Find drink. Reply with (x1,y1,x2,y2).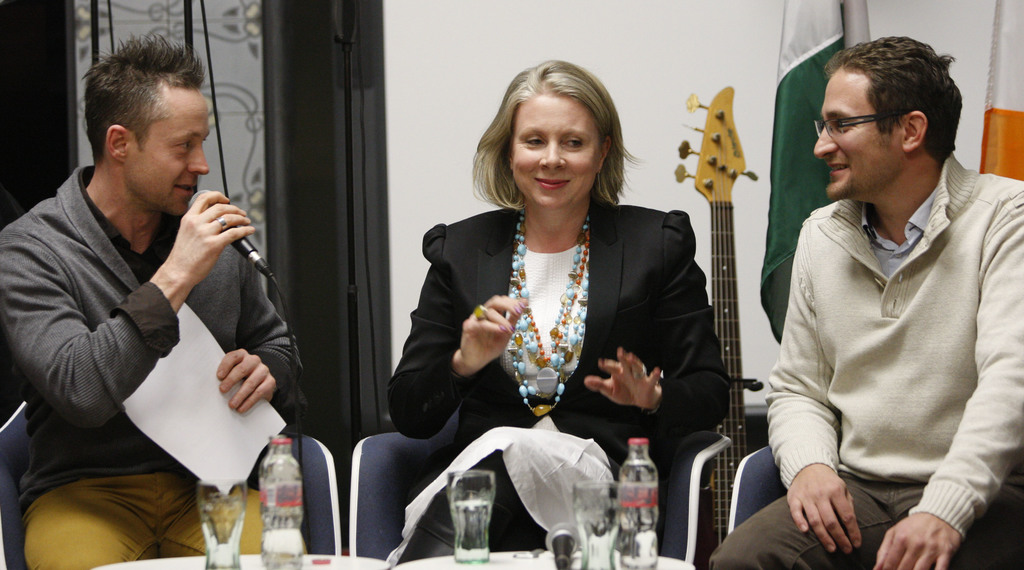
(449,499,494,558).
